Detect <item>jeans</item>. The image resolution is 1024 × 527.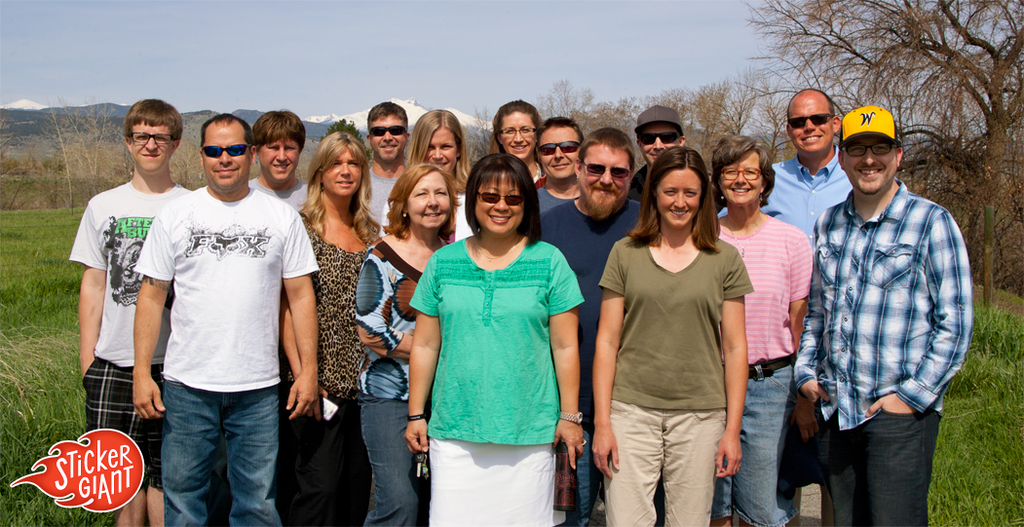
l=555, t=431, r=601, b=516.
